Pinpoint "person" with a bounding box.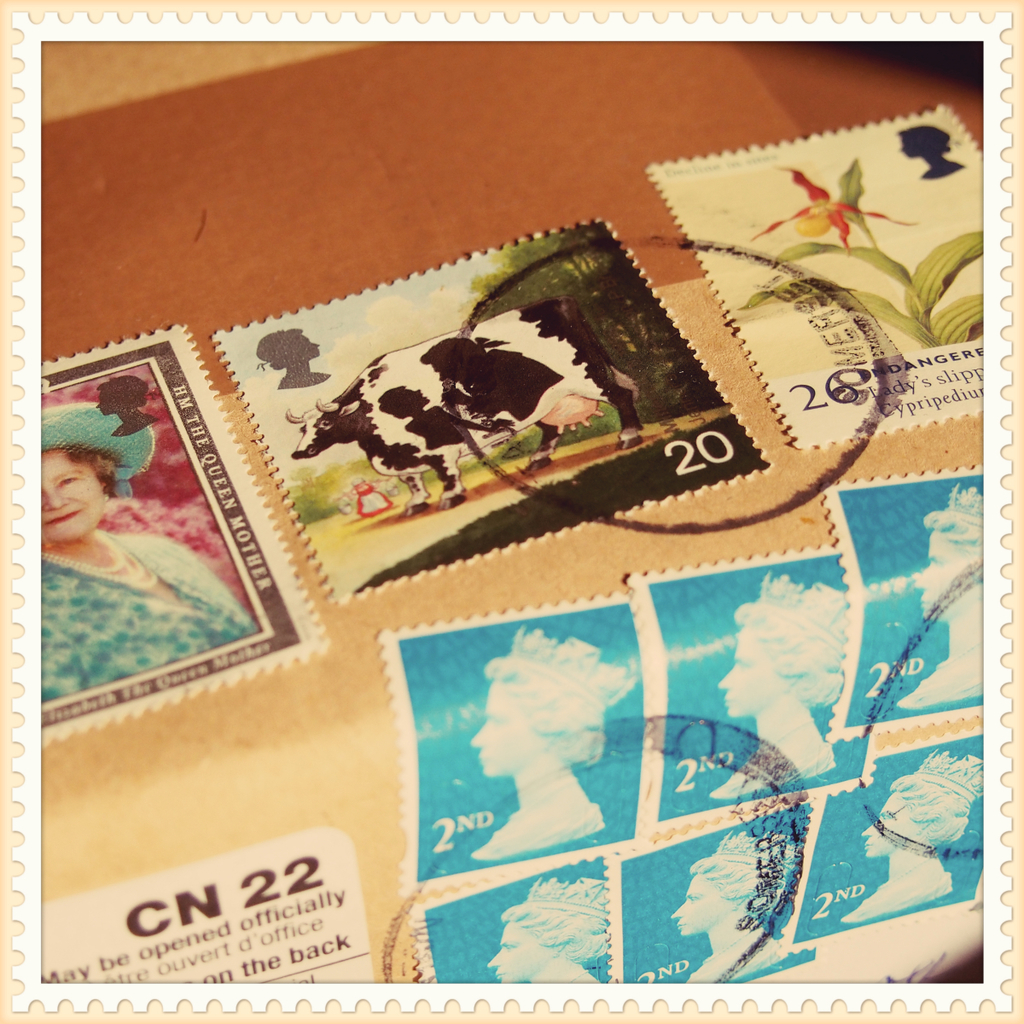
(left=41, top=386, right=258, bottom=703).
